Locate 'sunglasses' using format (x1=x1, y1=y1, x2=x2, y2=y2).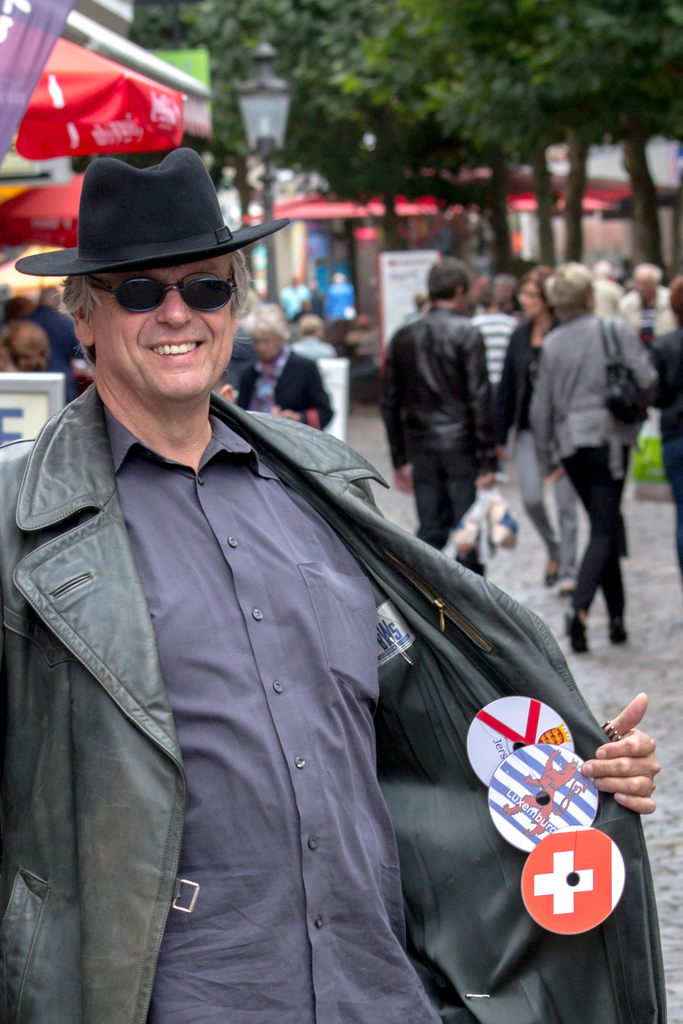
(x1=85, y1=273, x2=238, y2=314).
